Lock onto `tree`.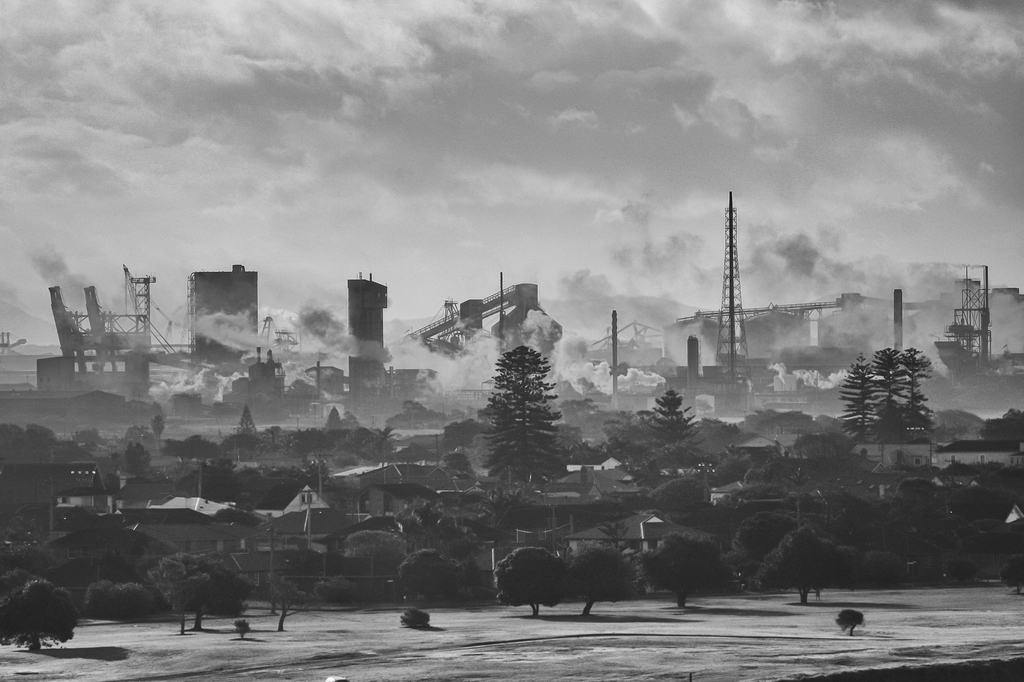
Locked: {"left": 158, "top": 548, "right": 251, "bottom": 637}.
